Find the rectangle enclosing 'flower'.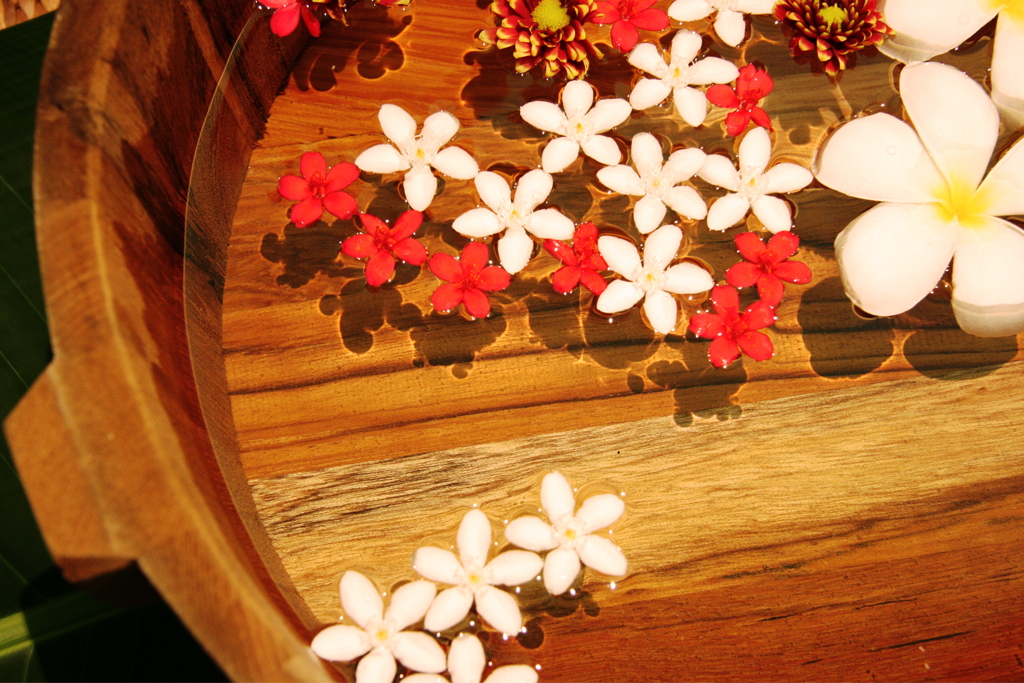
<region>304, 562, 446, 682</region>.
